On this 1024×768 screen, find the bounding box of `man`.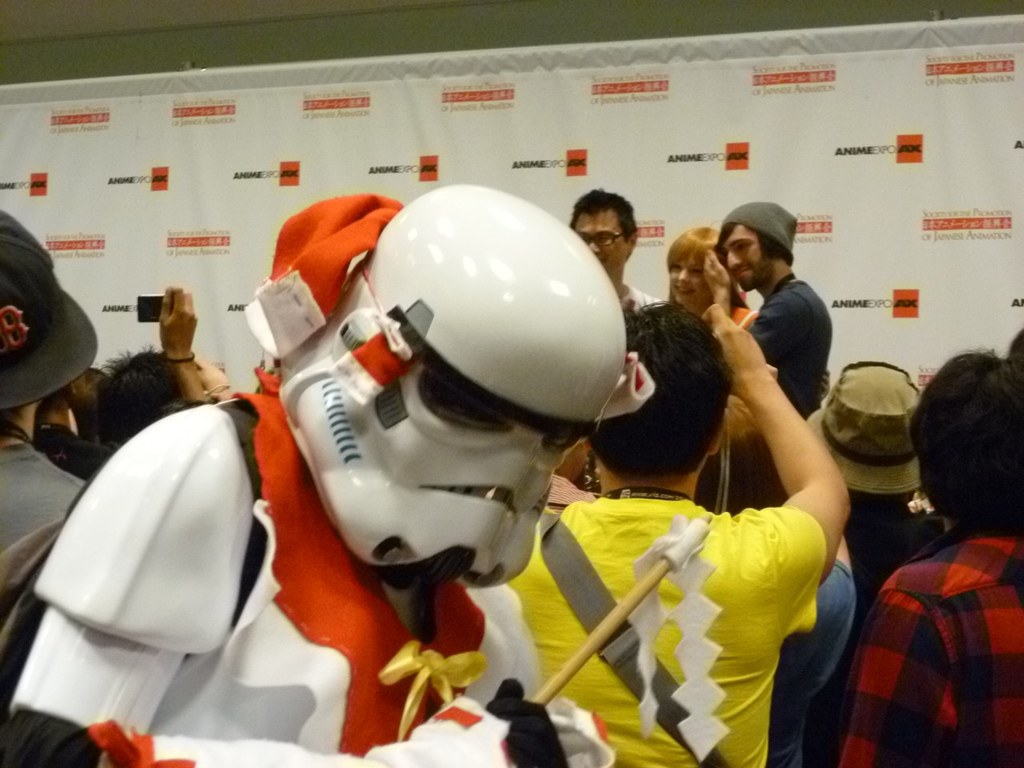
Bounding box: box=[841, 346, 1023, 767].
